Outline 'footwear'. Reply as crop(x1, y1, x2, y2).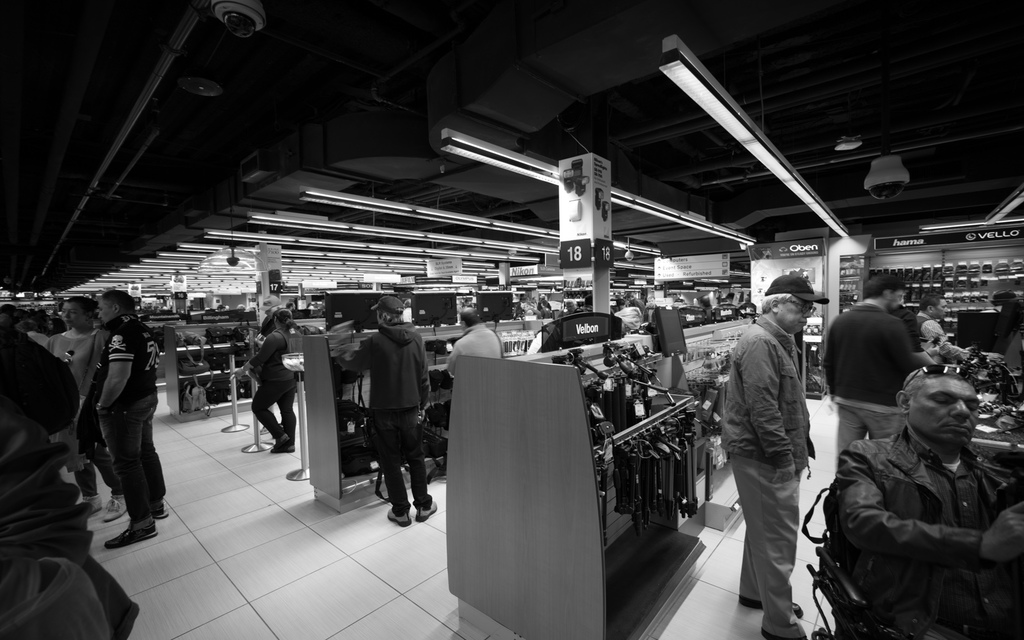
crop(152, 499, 166, 521).
